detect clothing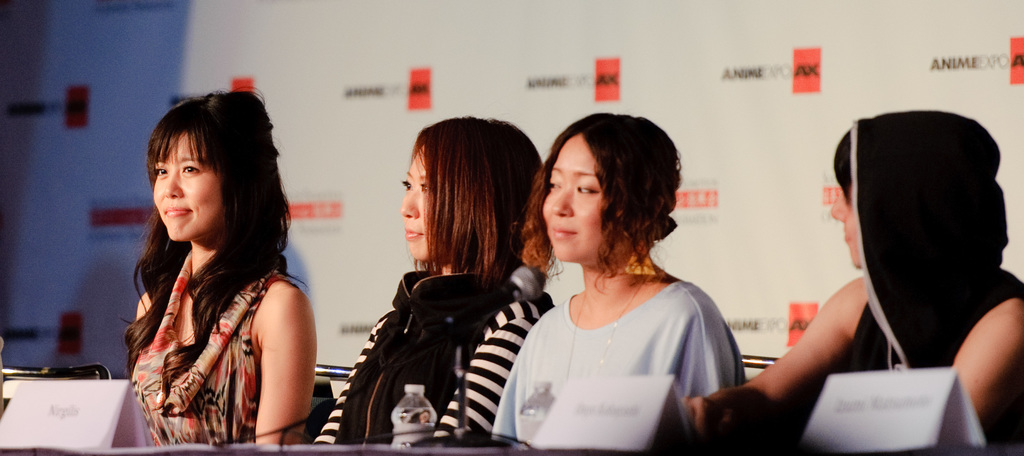
rect(306, 259, 557, 453)
